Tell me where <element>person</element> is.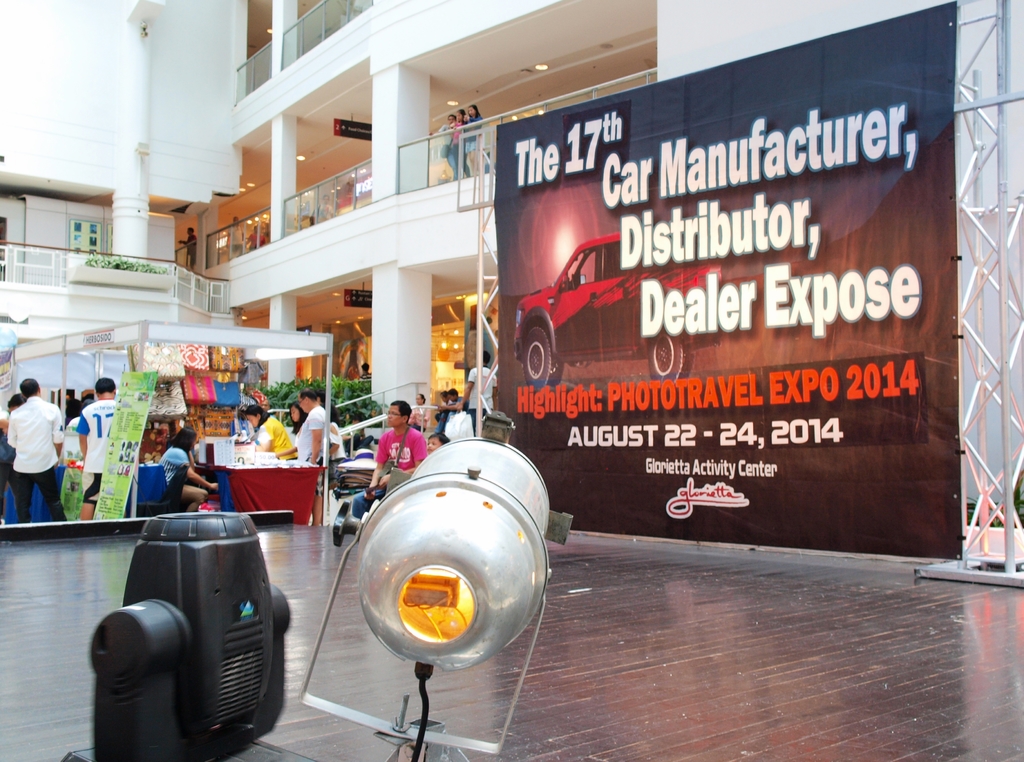
<element>person</element> is at <box>239,399,297,459</box>.
